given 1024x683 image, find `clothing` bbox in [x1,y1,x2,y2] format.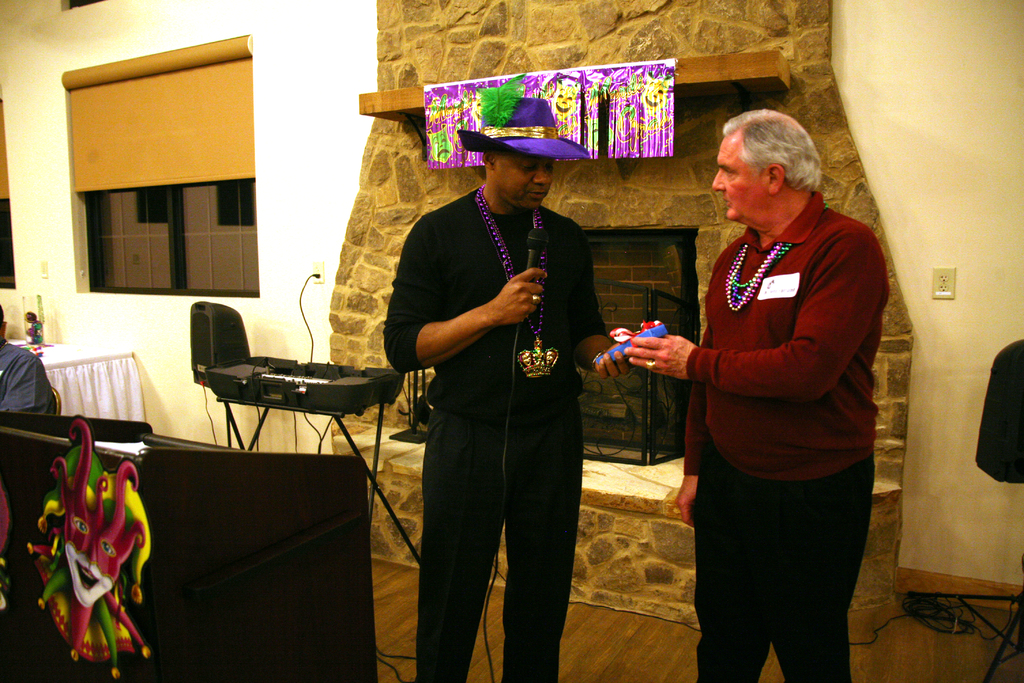
[385,117,609,653].
